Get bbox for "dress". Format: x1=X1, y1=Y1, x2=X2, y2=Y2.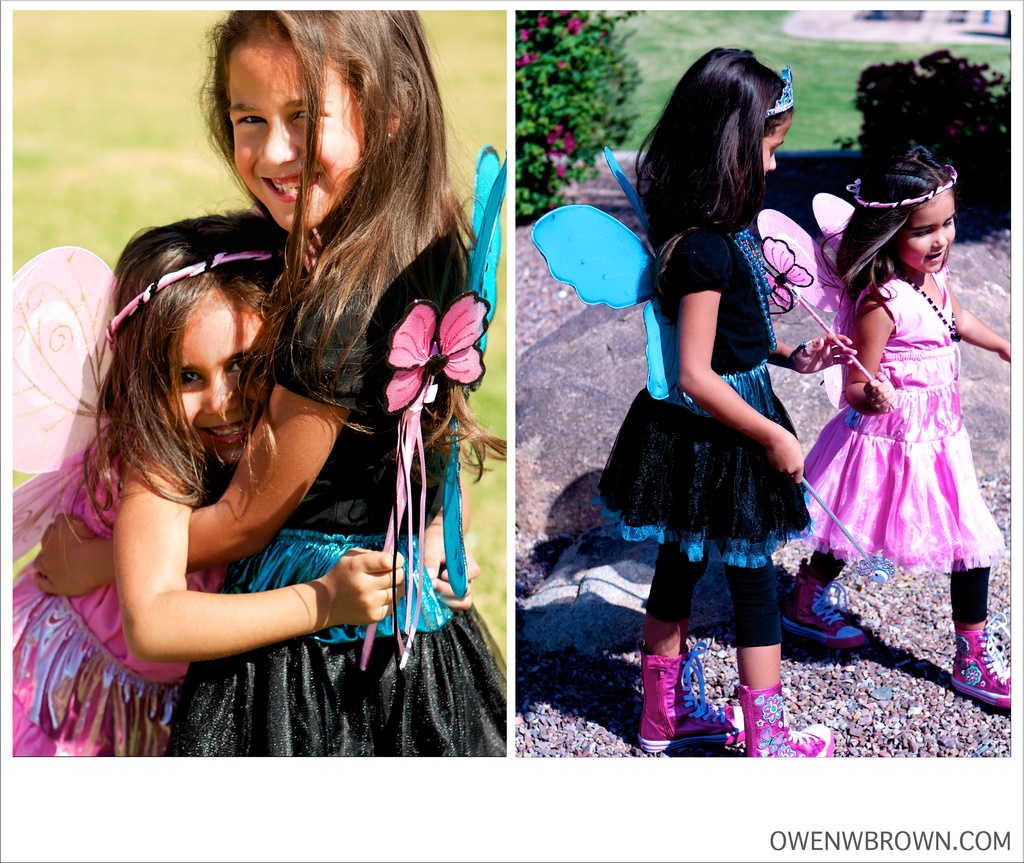
x1=10, y1=431, x2=230, y2=757.
